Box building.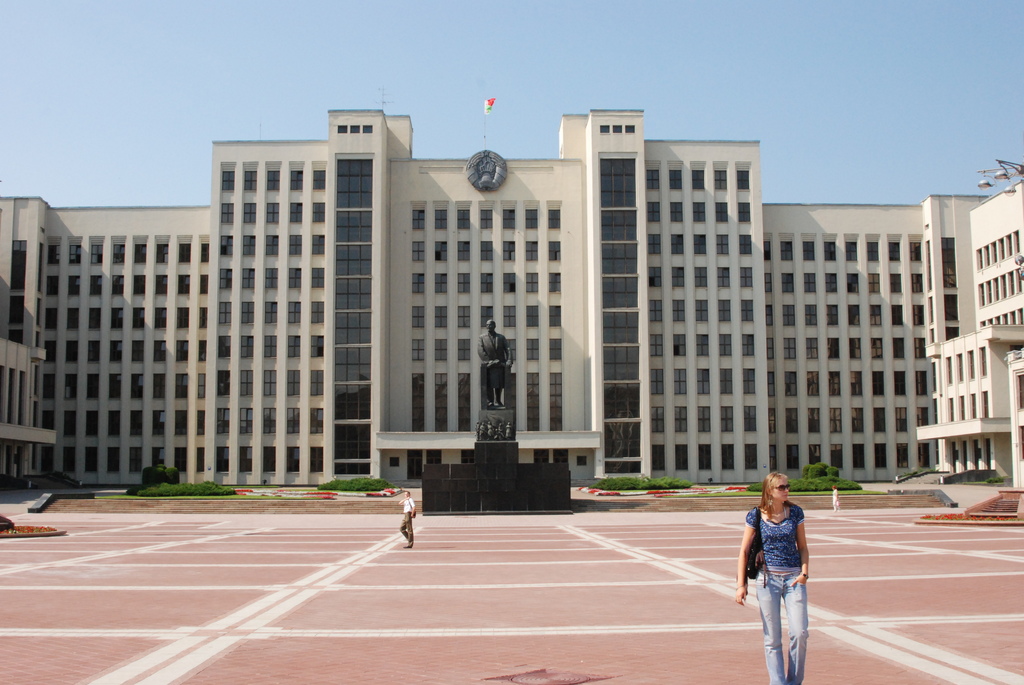
l=0, t=106, r=1023, b=493.
